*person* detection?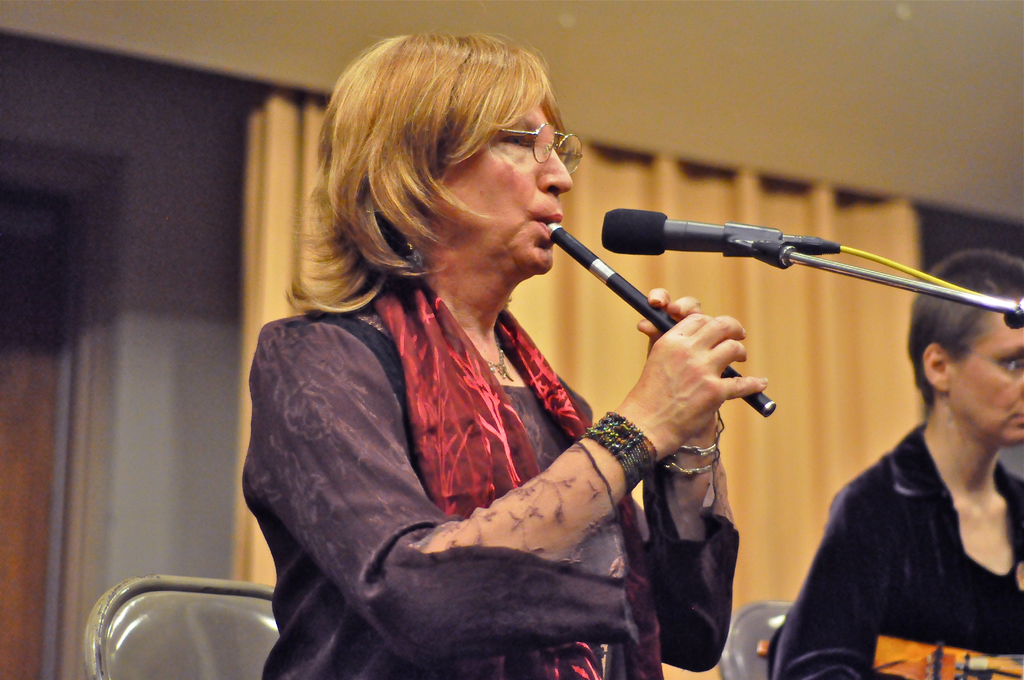
[767, 254, 1023, 679]
